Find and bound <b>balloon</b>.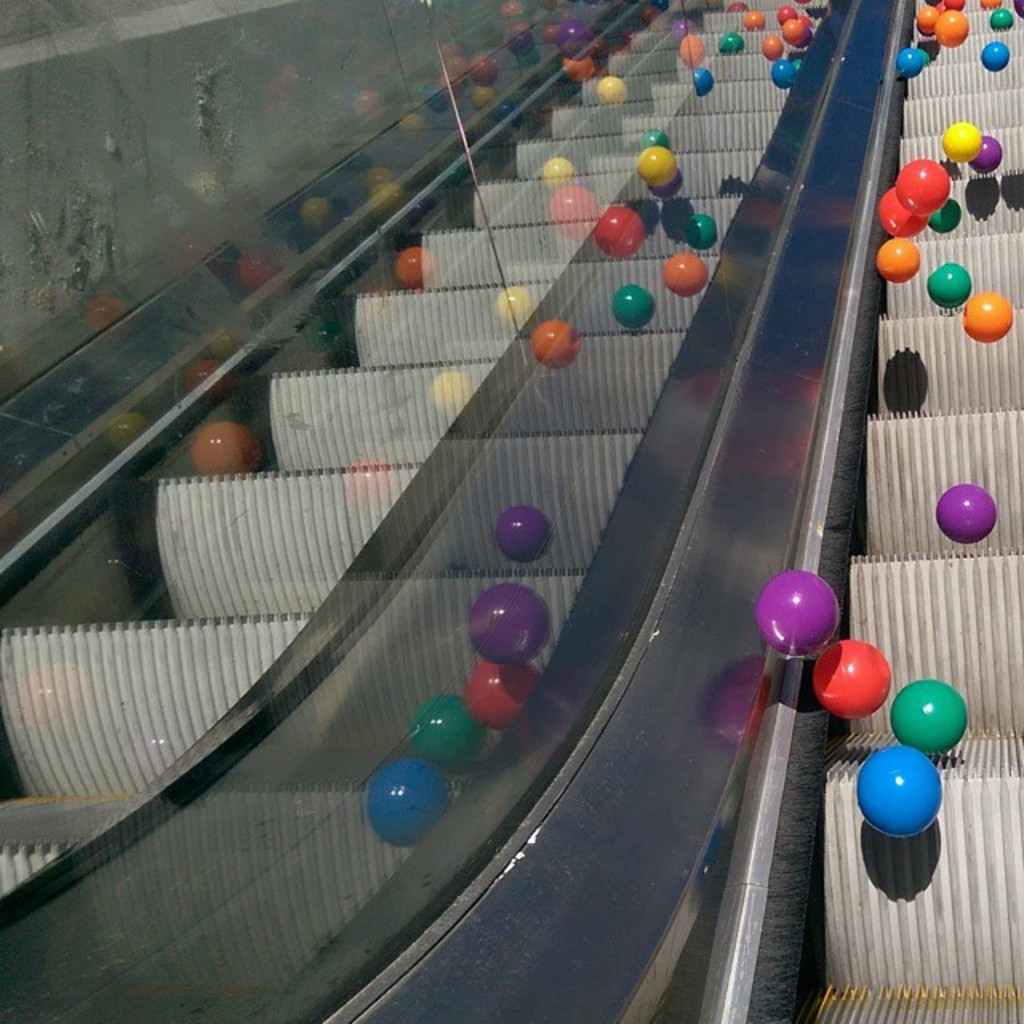
Bound: (x1=933, y1=6, x2=971, y2=53).
